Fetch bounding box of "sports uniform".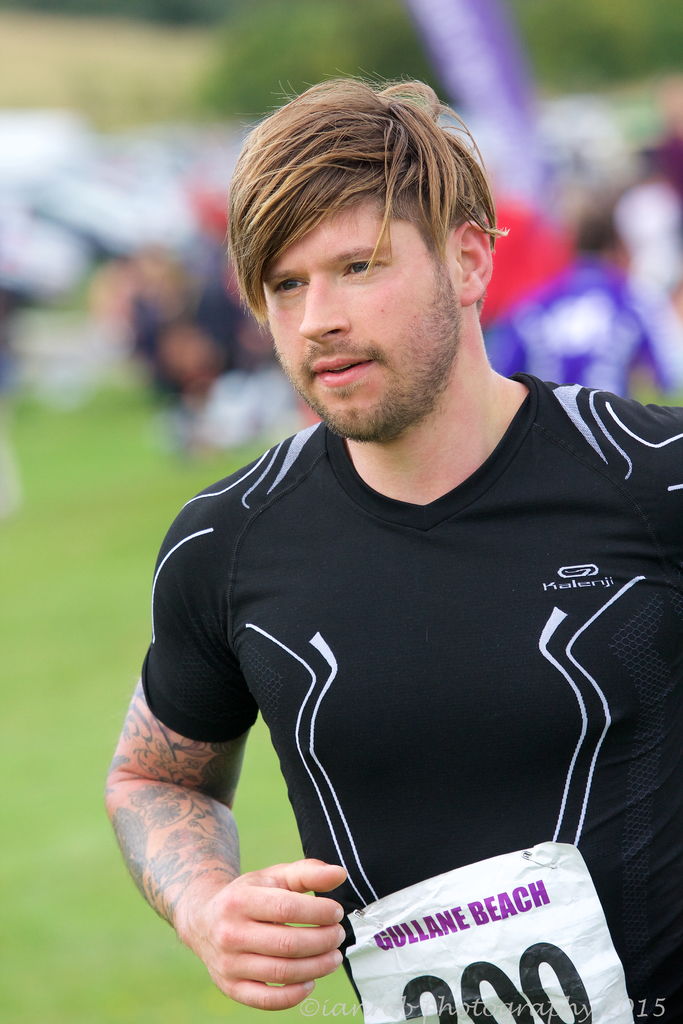
Bbox: region(124, 359, 682, 1023).
